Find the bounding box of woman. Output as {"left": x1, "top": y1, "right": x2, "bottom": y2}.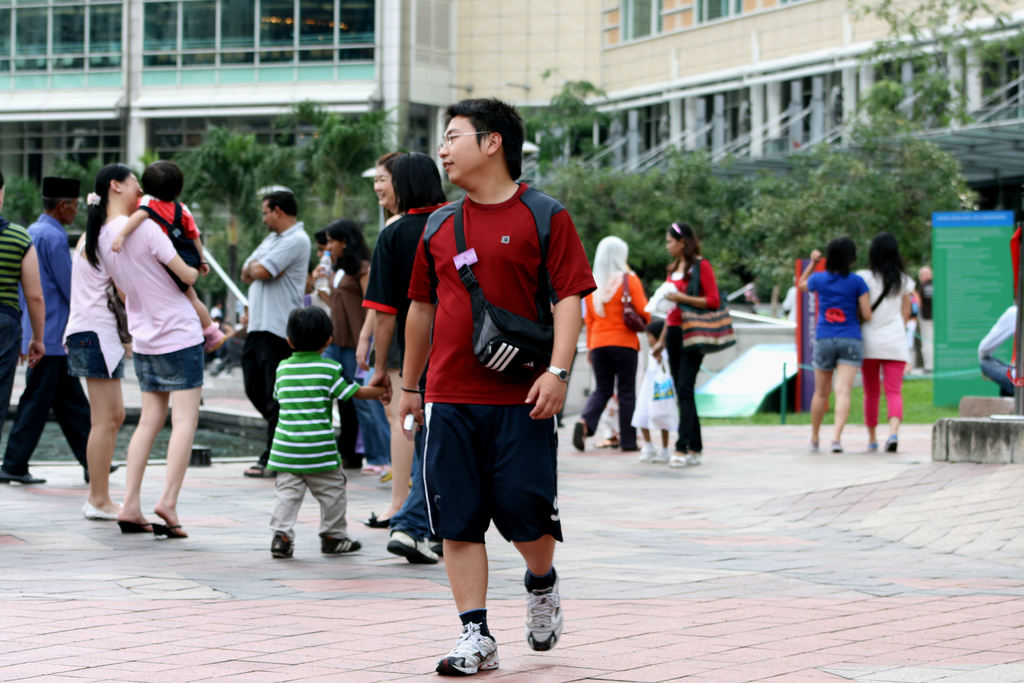
{"left": 61, "top": 223, "right": 132, "bottom": 518}.
